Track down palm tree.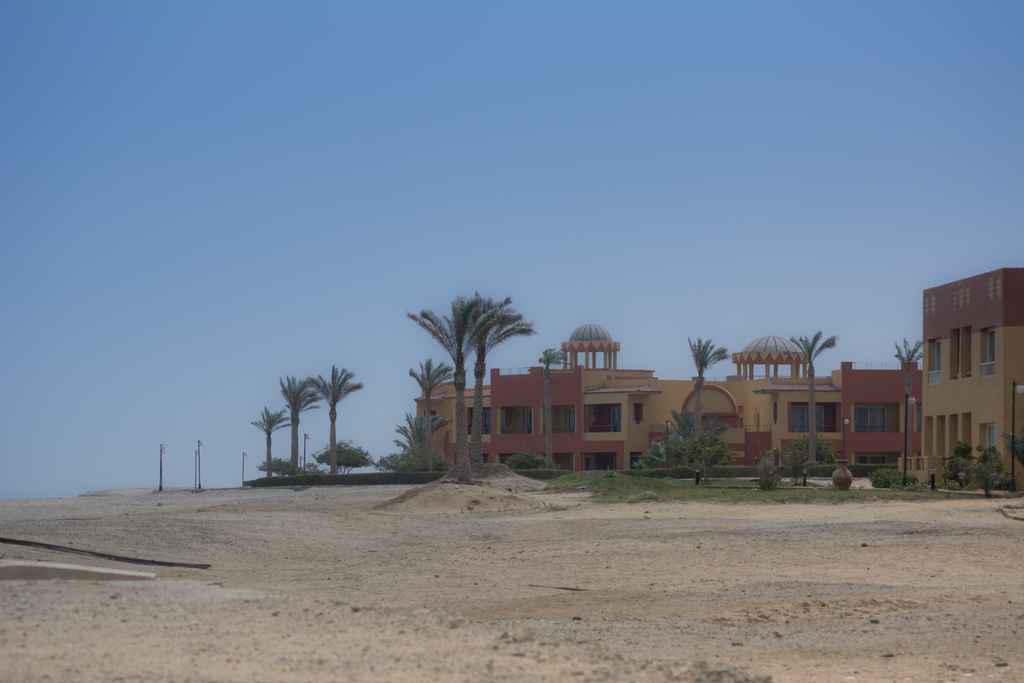
Tracked to BBox(888, 343, 928, 490).
